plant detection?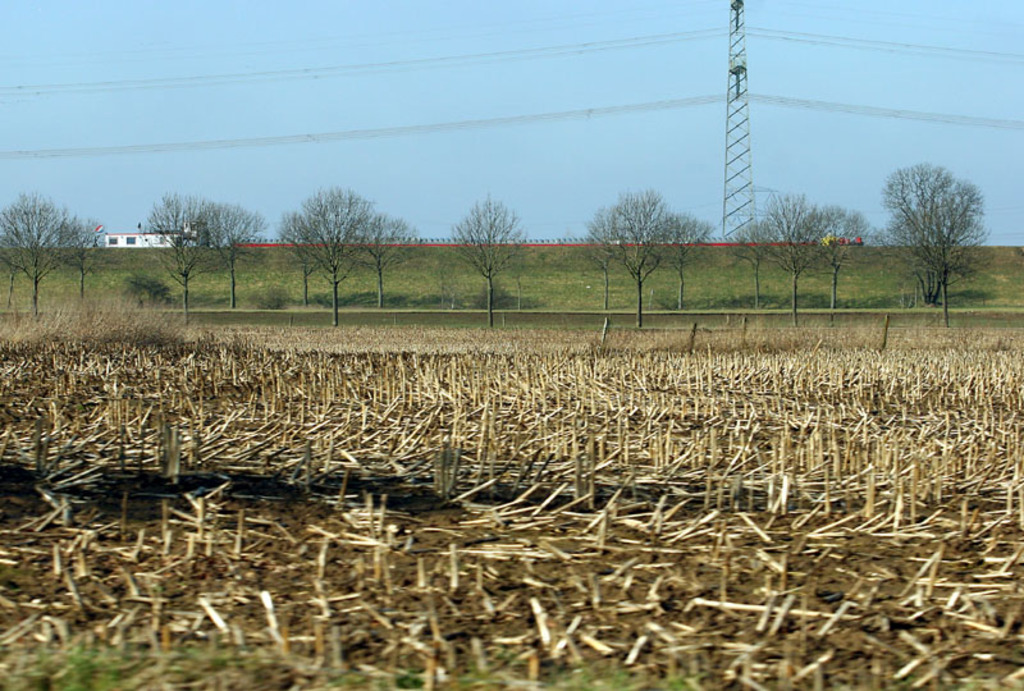
box(317, 282, 355, 312)
